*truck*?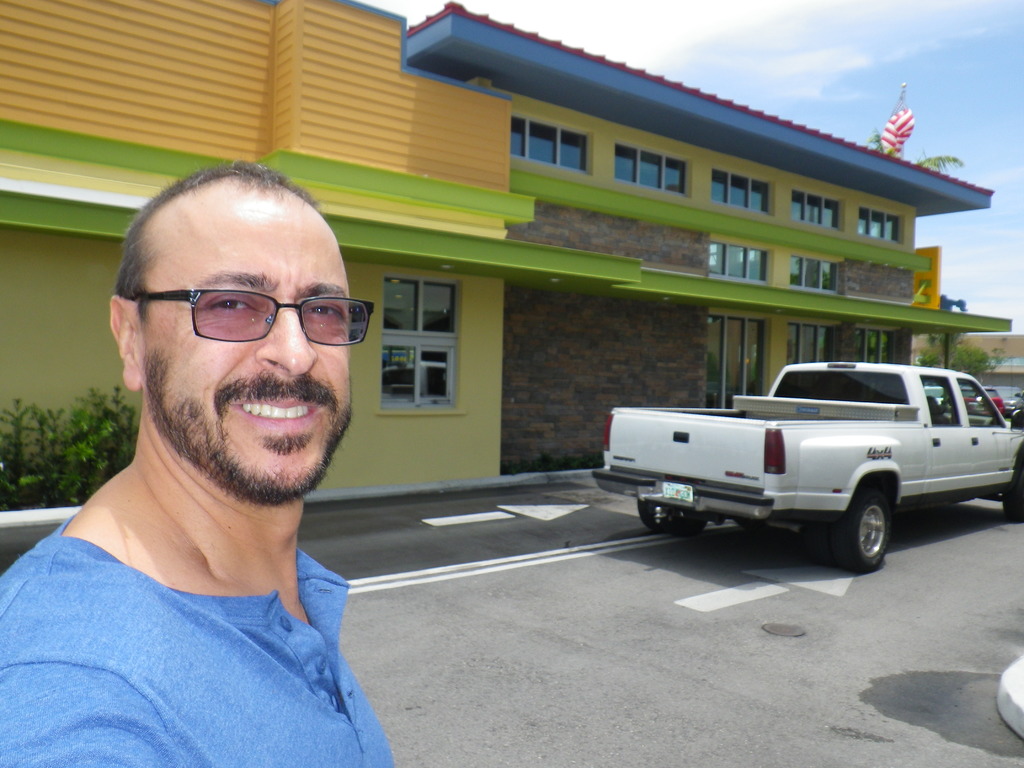
crop(583, 364, 1023, 576)
